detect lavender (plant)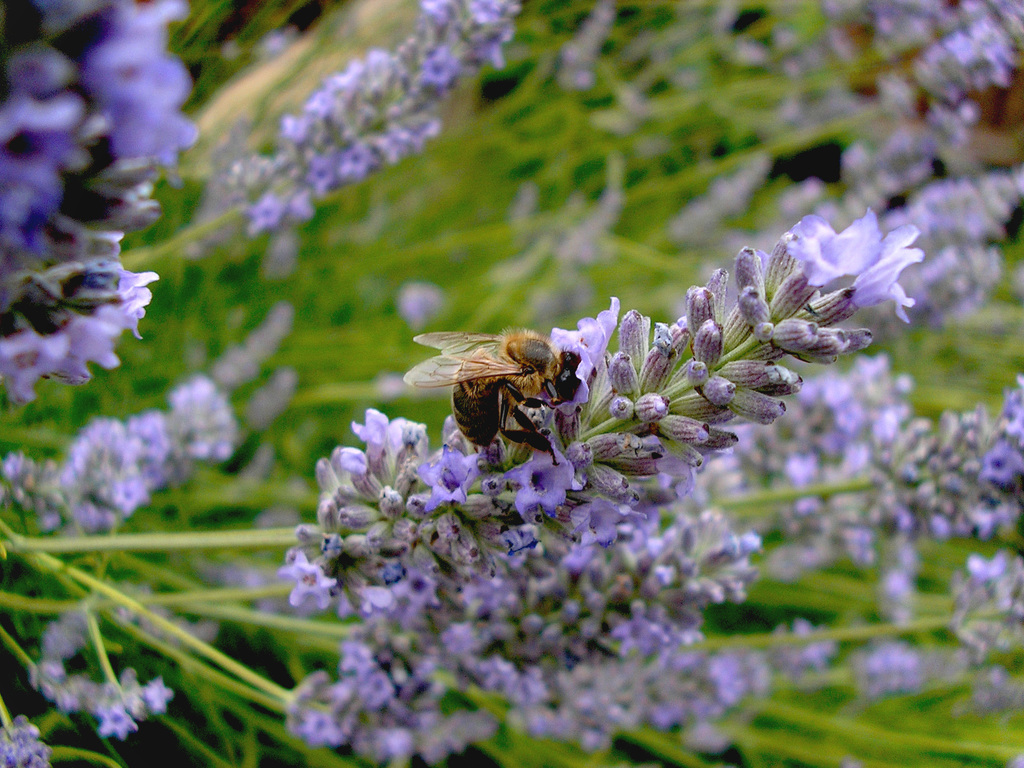
<box>205,0,525,248</box>
